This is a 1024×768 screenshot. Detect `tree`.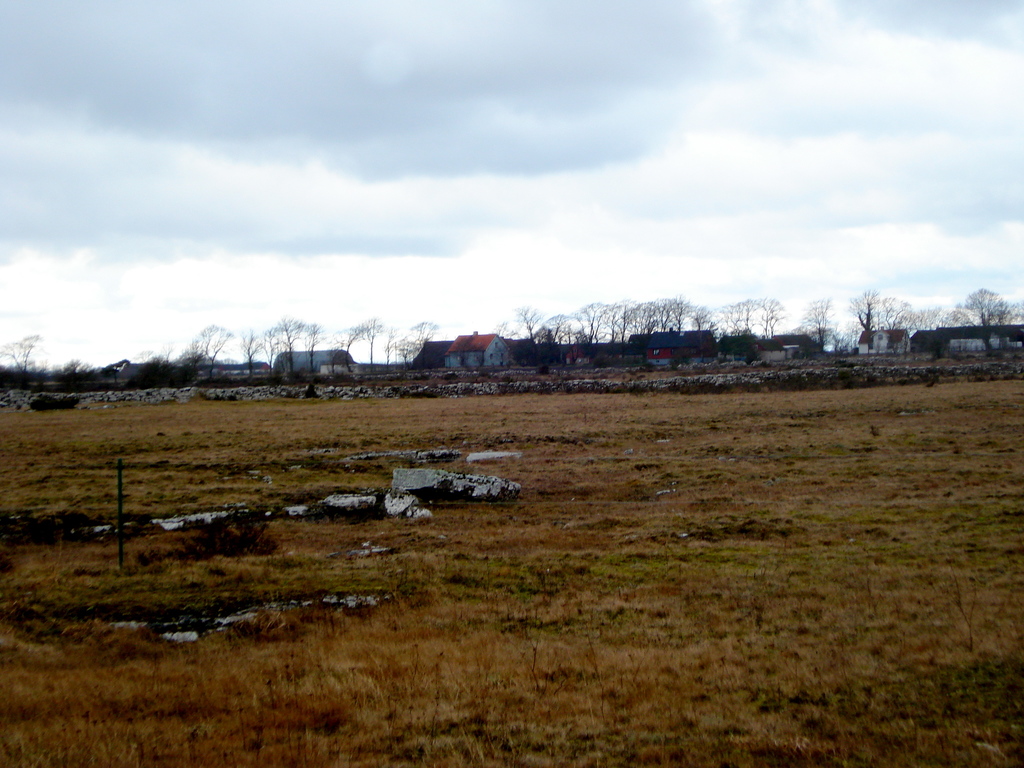
(193, 320, 230, 380).
